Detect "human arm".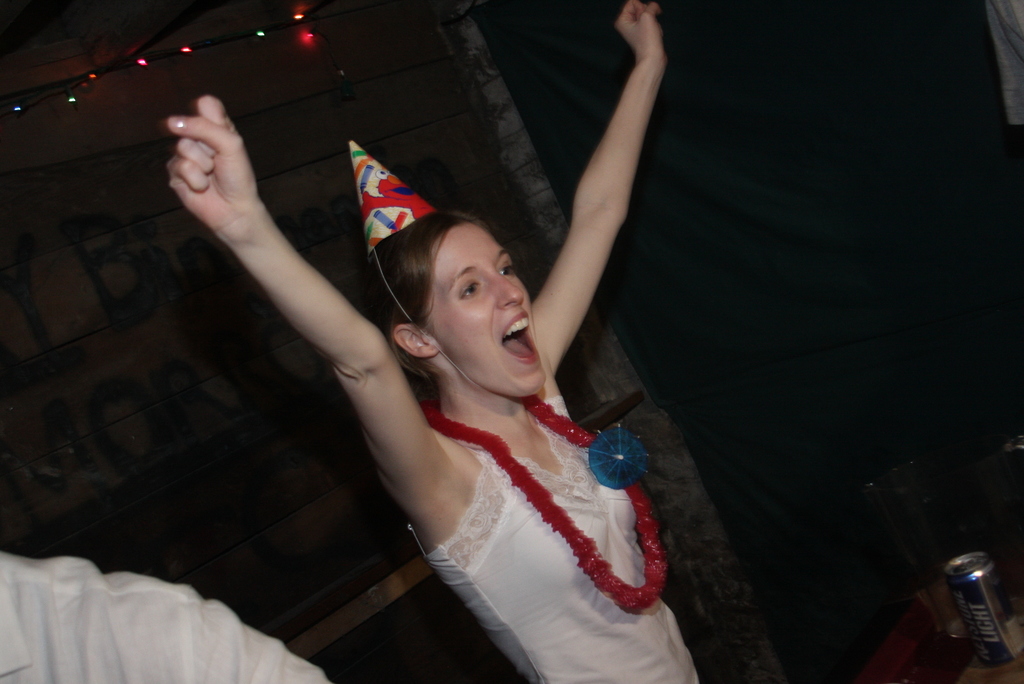
Detected at bbox(157, 86, 445, 519).
